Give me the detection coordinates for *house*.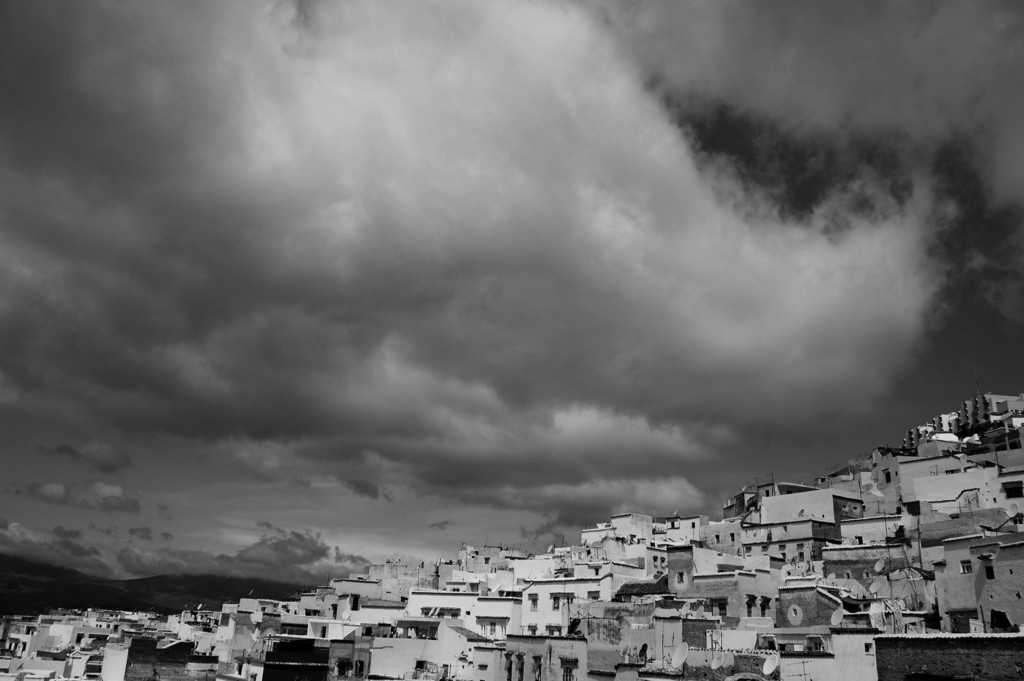
(left=643, top=598, right=751, bottom=674).
